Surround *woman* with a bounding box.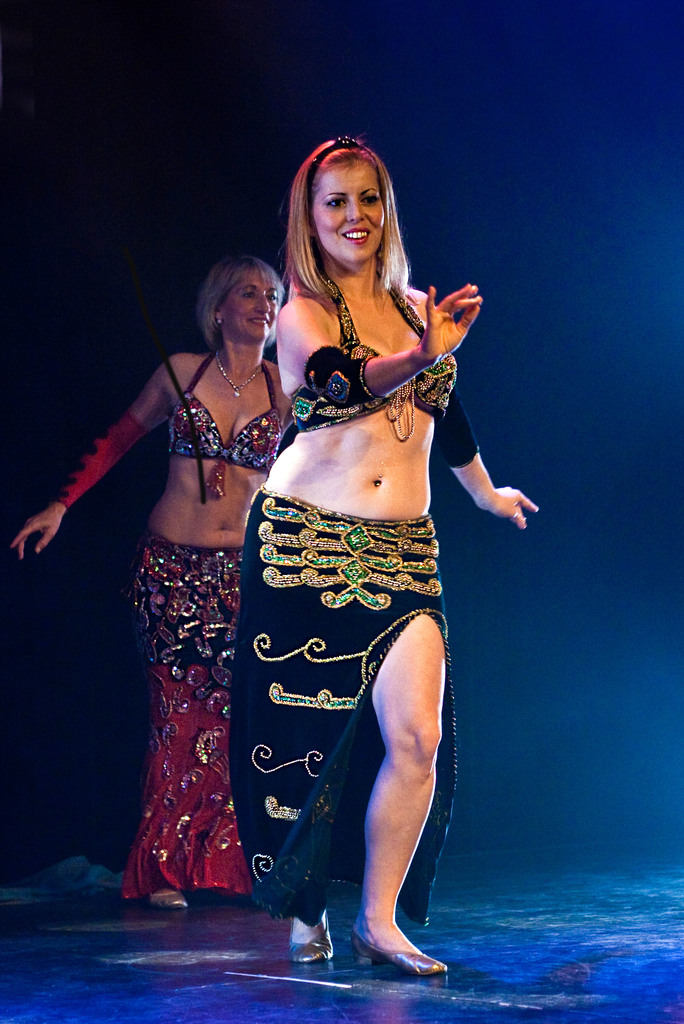
{"x1": 224, "y1": 124, "x2": 543, "y2": 983}.
